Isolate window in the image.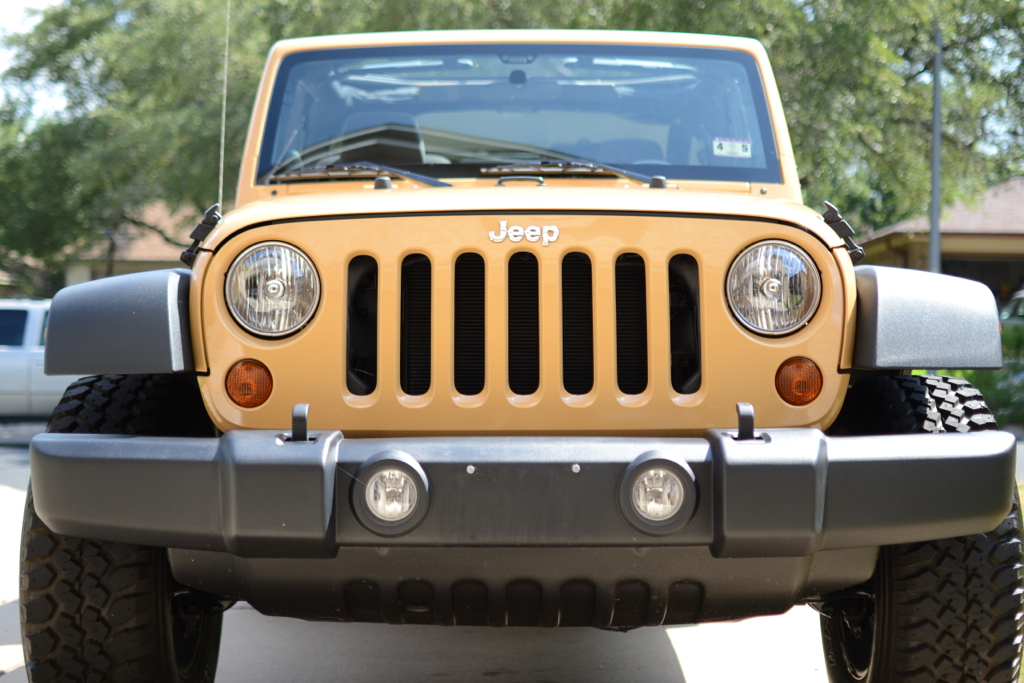
Isolated region: [0,308,25,348].
